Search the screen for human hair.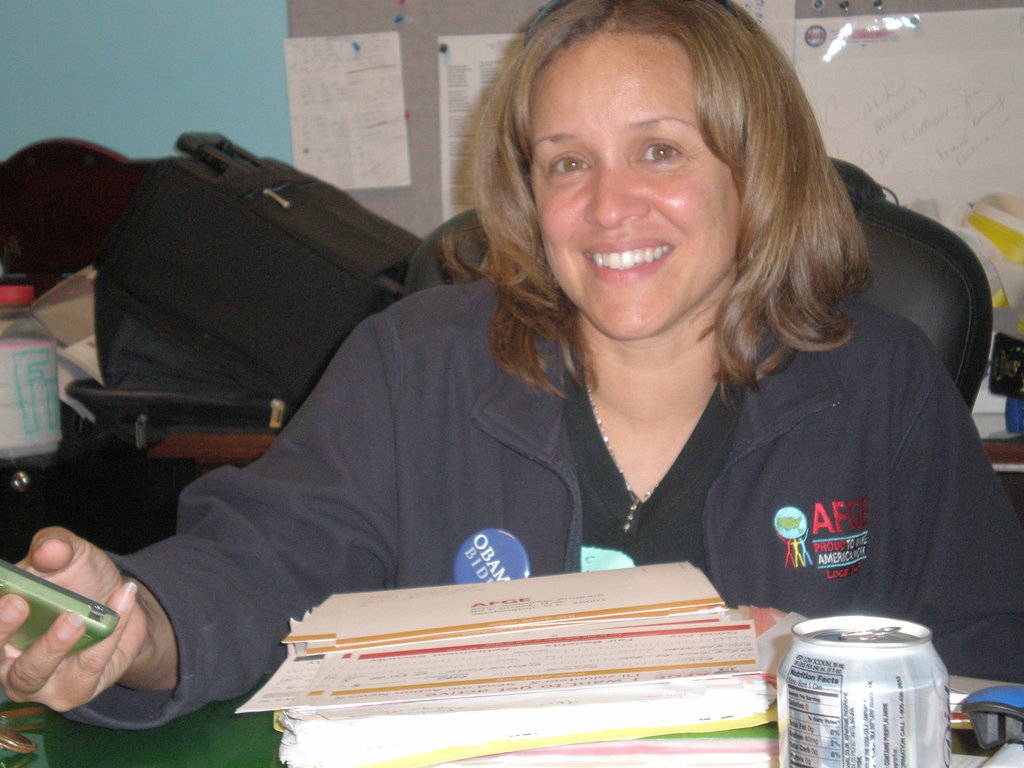
Found at (x1=468, y1=0, x2=833, y2=348).
